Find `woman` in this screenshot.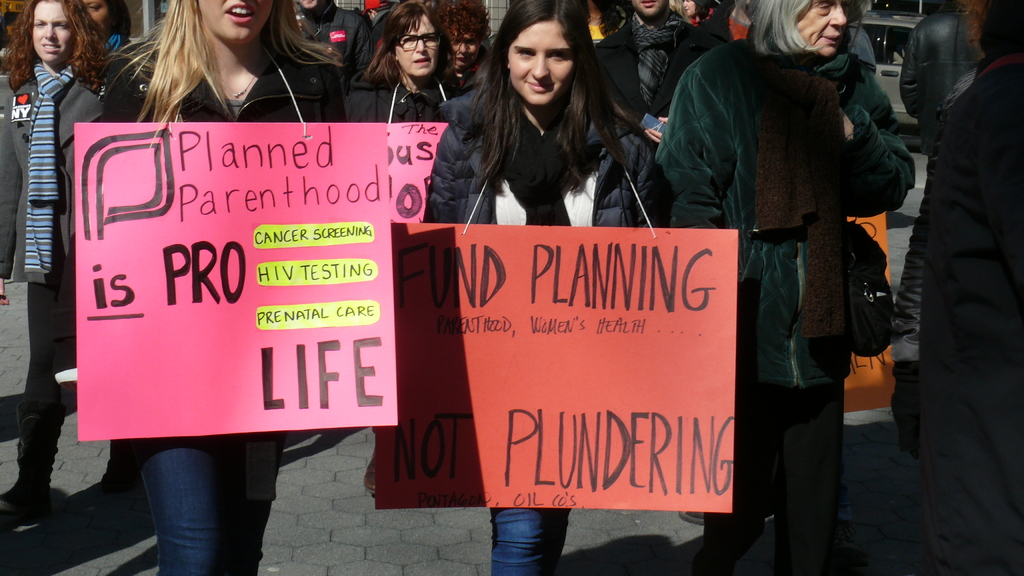
The bounding box for `woman` is detection(683, 0, 726, 45).
